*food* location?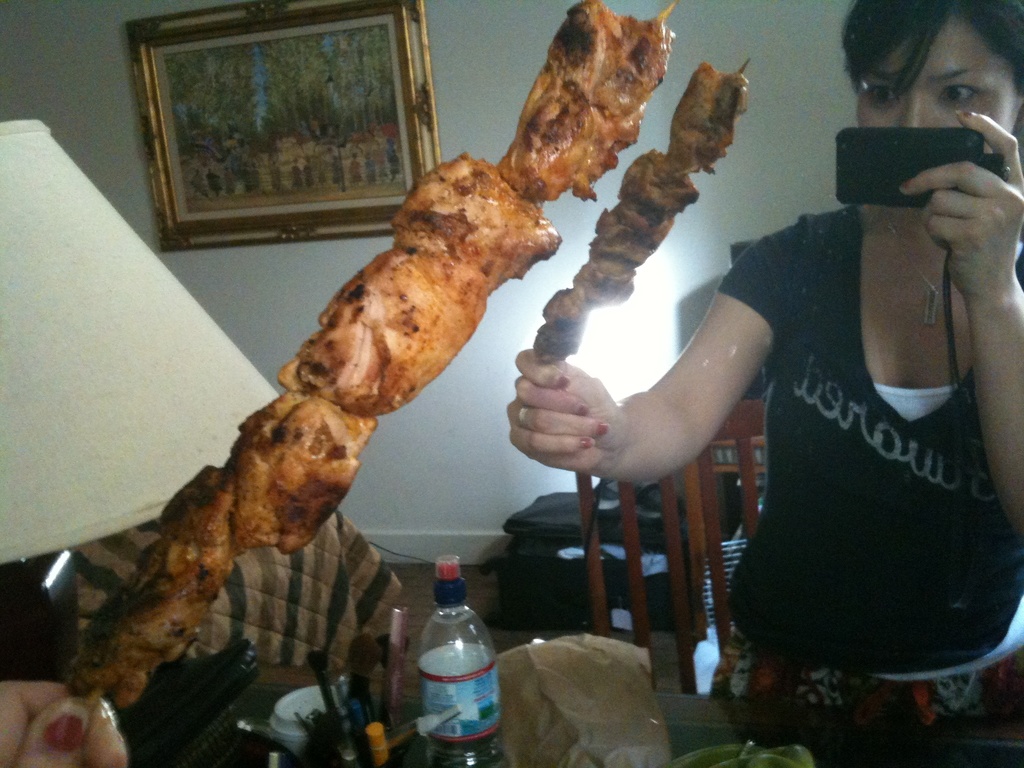
[497,0,676,202]
